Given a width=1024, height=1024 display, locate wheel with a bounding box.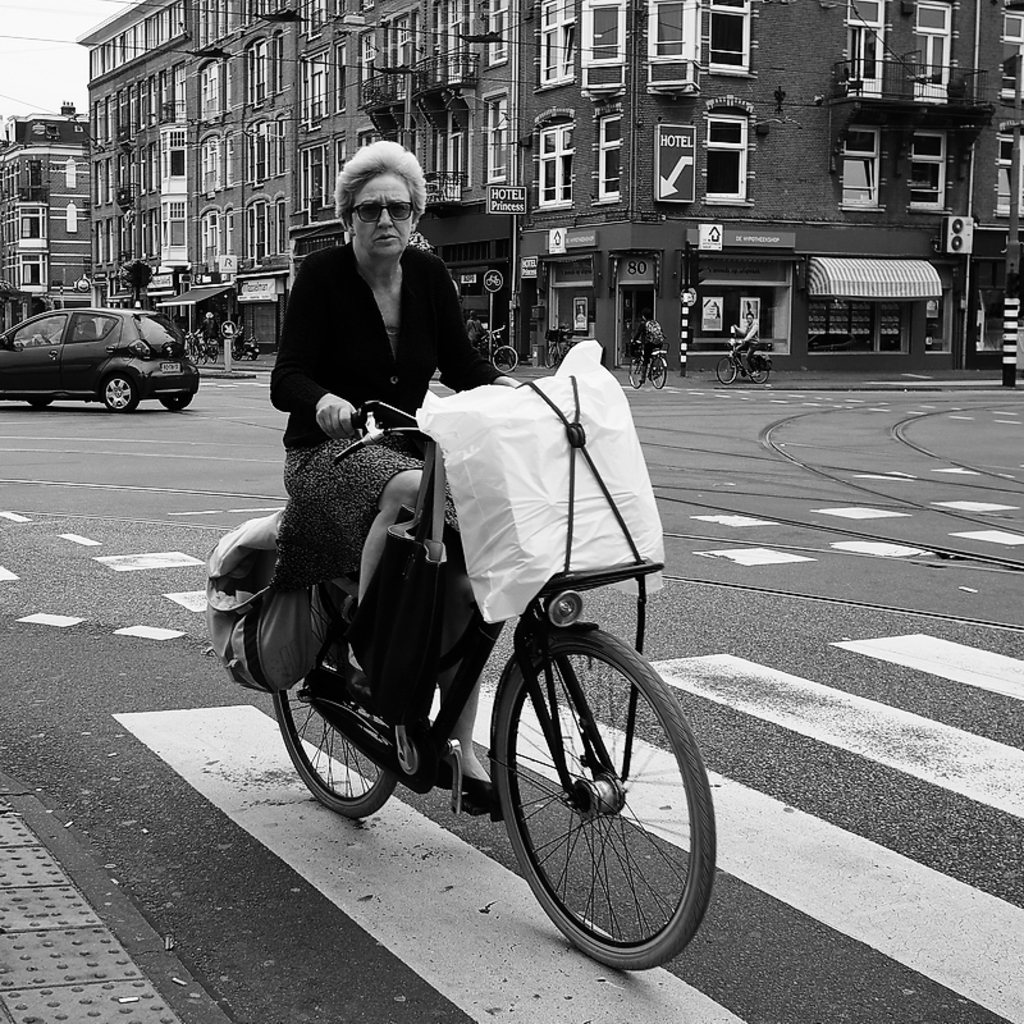
Located: BBox(485, 630, 701, 973).
